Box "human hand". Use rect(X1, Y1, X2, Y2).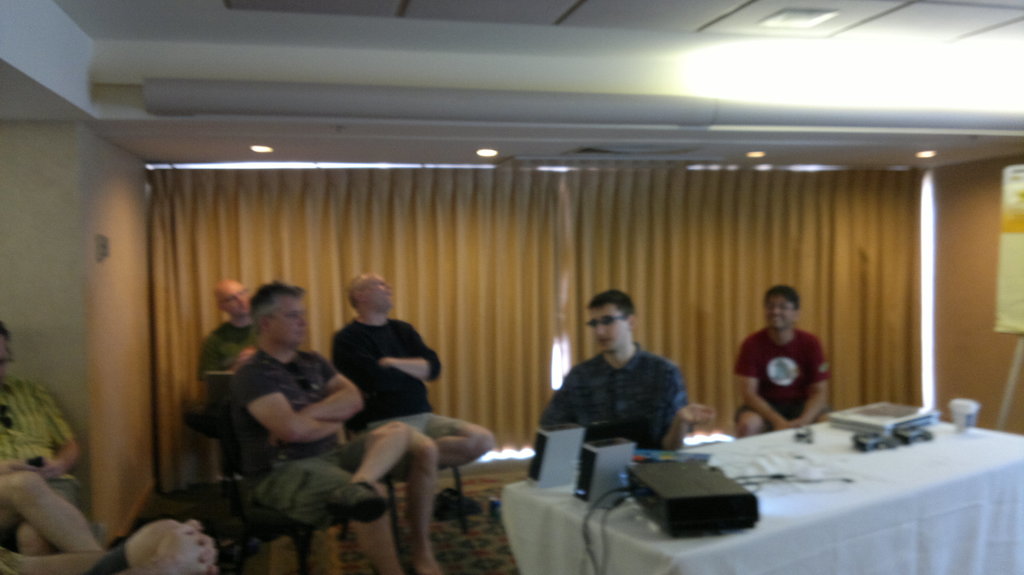
rect(787, 416, 809, 428).
